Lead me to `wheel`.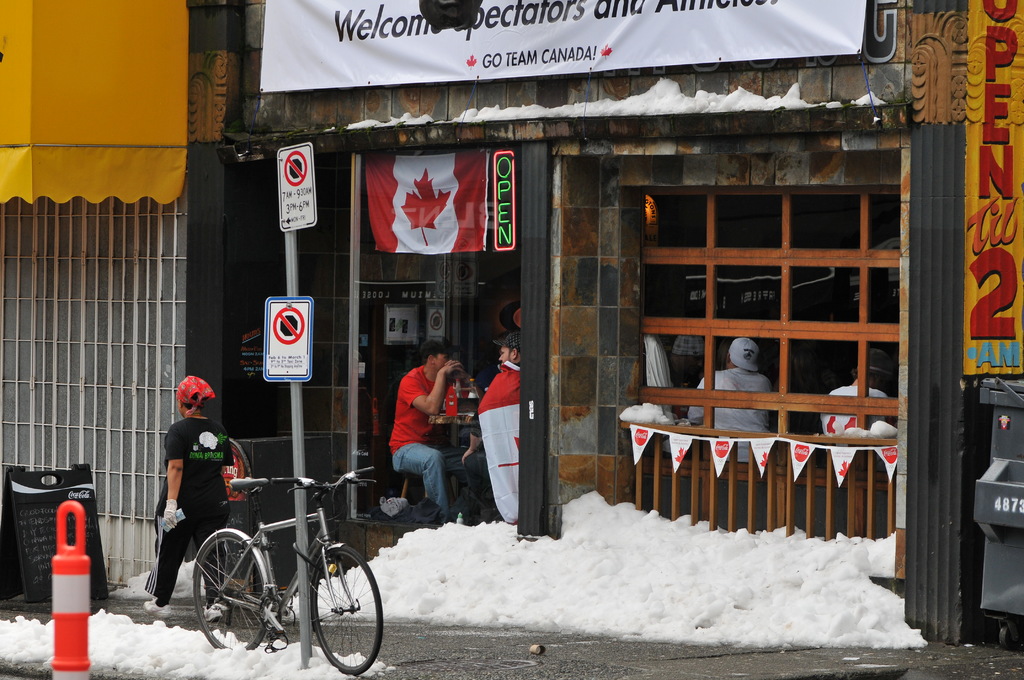
Lead to (left=194, top=533, right=269, bottom=648).
